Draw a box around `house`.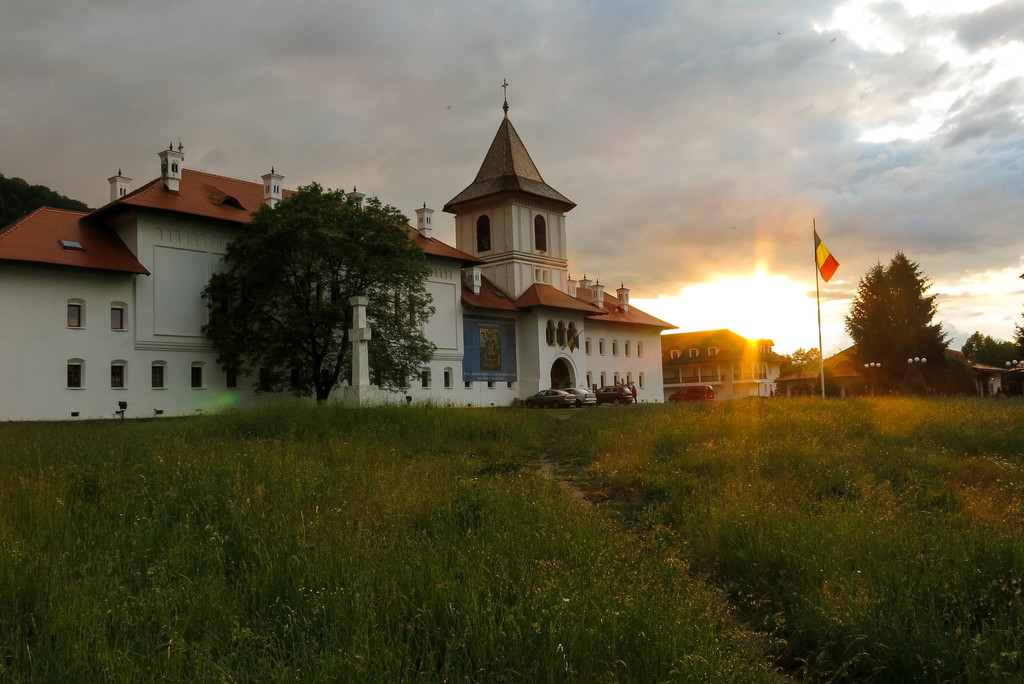
<box>380,86,680,397</box>.
